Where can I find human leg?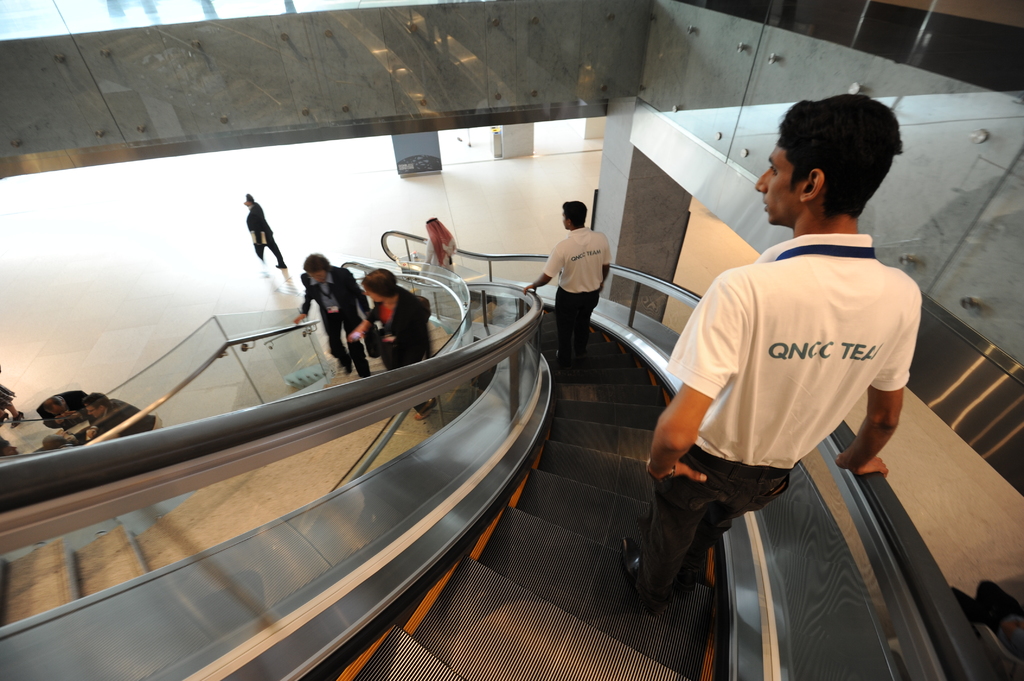
You can find it at bbox(383, 351, 426, 413).
